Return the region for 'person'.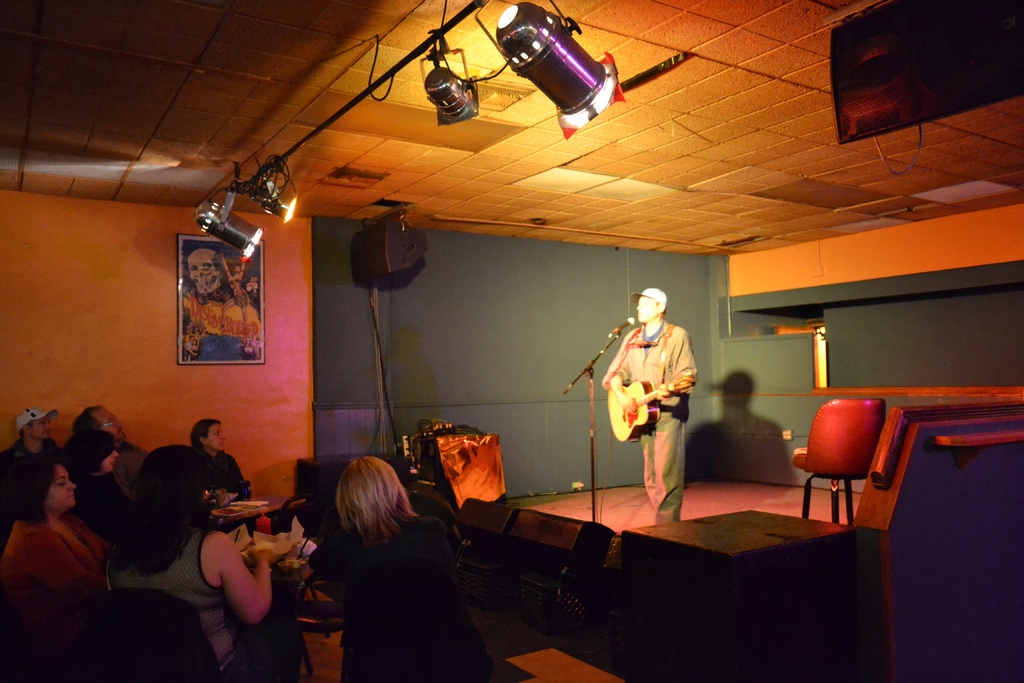
l=611, t=272, r=707, b=531.
